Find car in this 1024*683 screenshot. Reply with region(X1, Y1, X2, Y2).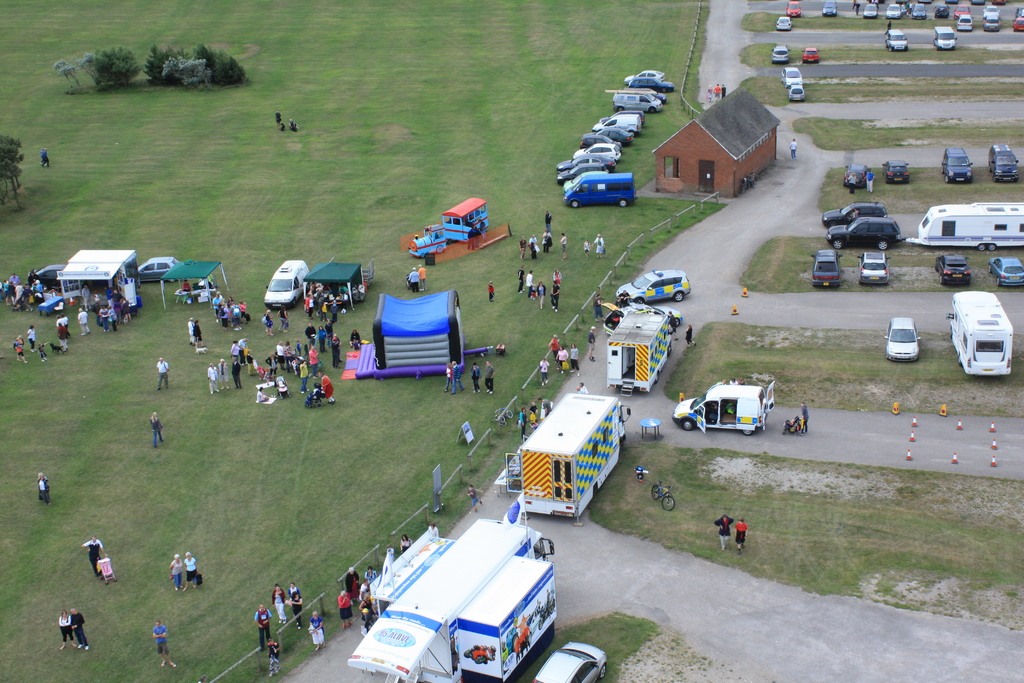
region(945, 147, 972, 183).
